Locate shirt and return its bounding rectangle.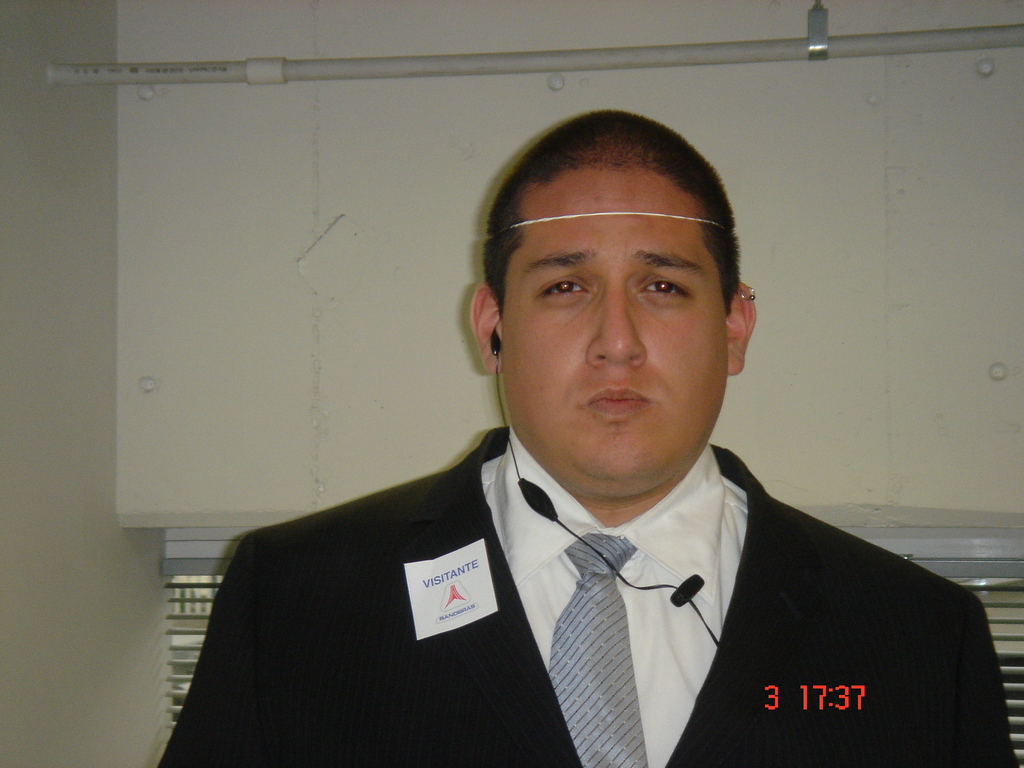
crop(478, 424, 752, 767).
